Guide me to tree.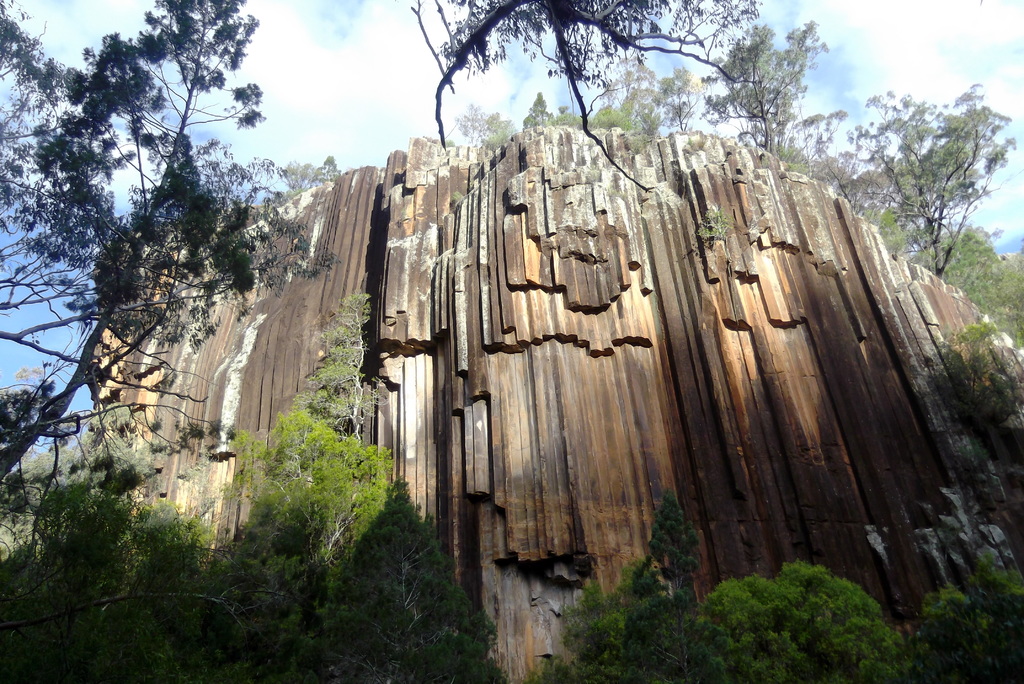
Guidance: <box>431,11,881,190</box>.
